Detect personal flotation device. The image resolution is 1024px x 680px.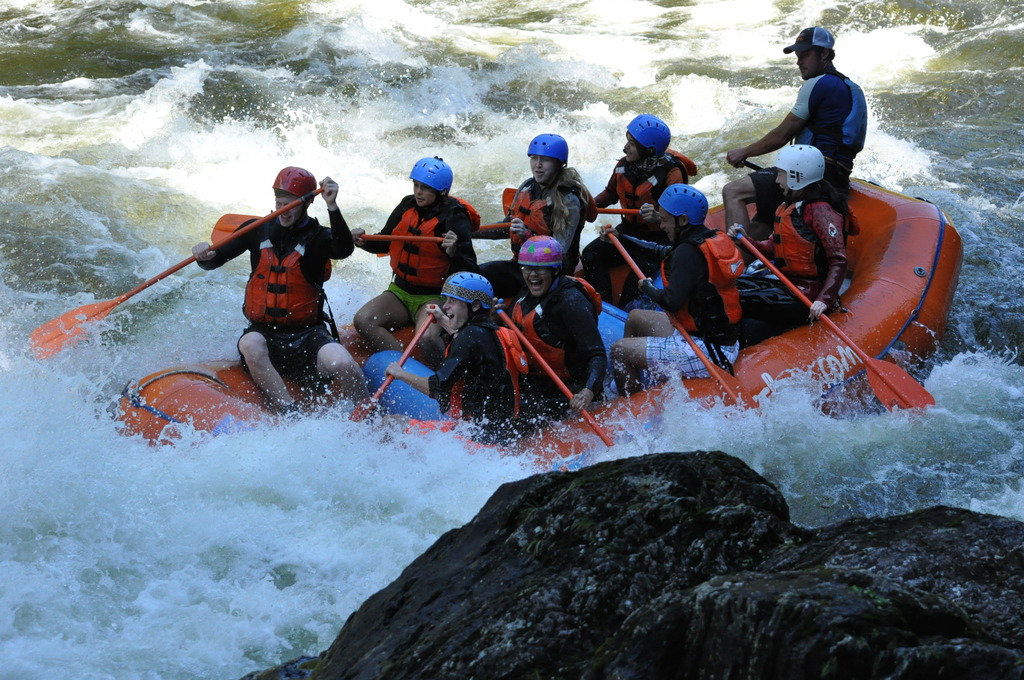
box=[510, 277, 611, 403].
